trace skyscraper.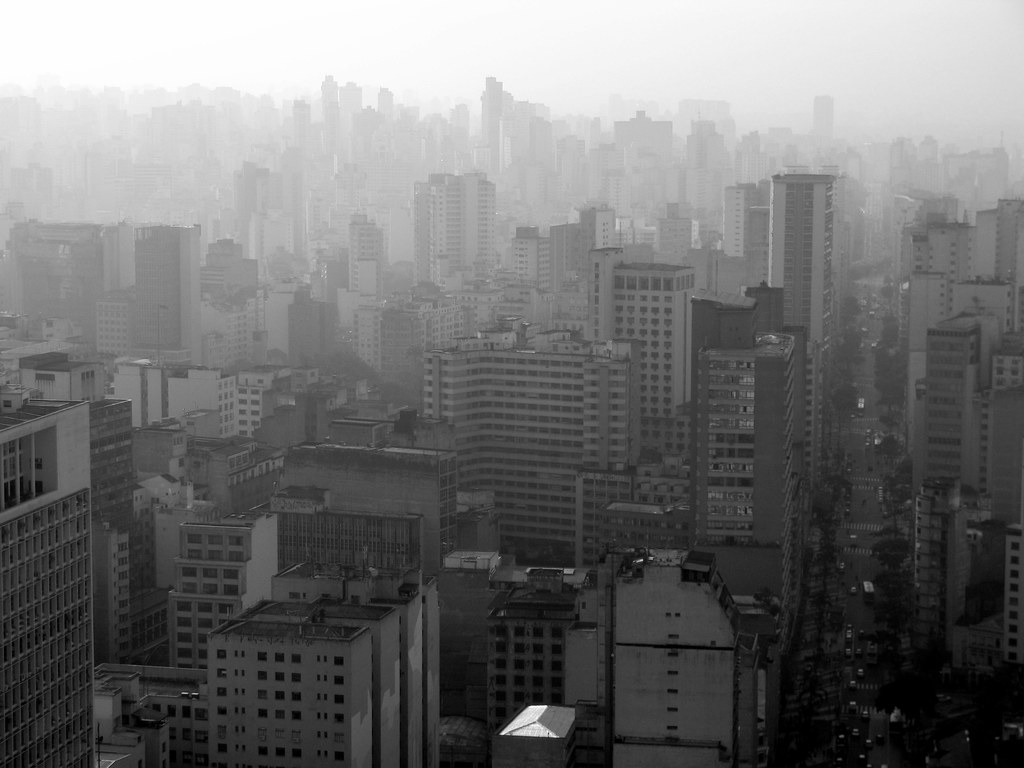
Traced to l=704, t=341, r=801, b=669.
